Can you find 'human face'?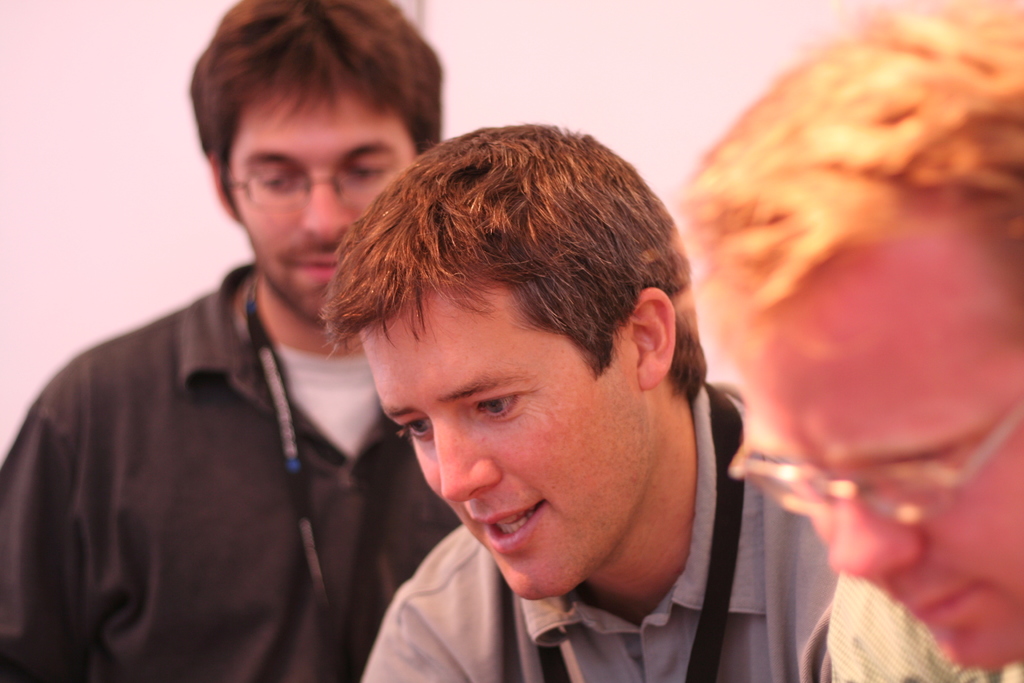
Yes, bounding box: bbox=[356, 277, 652, 598].
